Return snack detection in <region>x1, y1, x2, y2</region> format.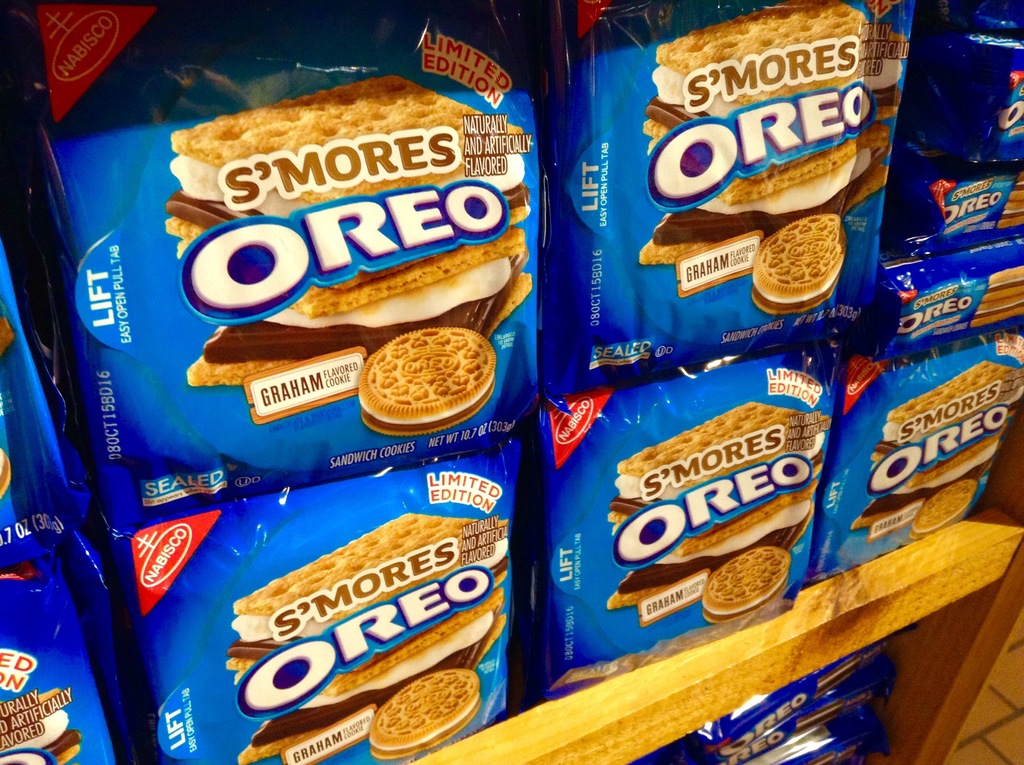
<region>0, 449, 12, 499</region>.
